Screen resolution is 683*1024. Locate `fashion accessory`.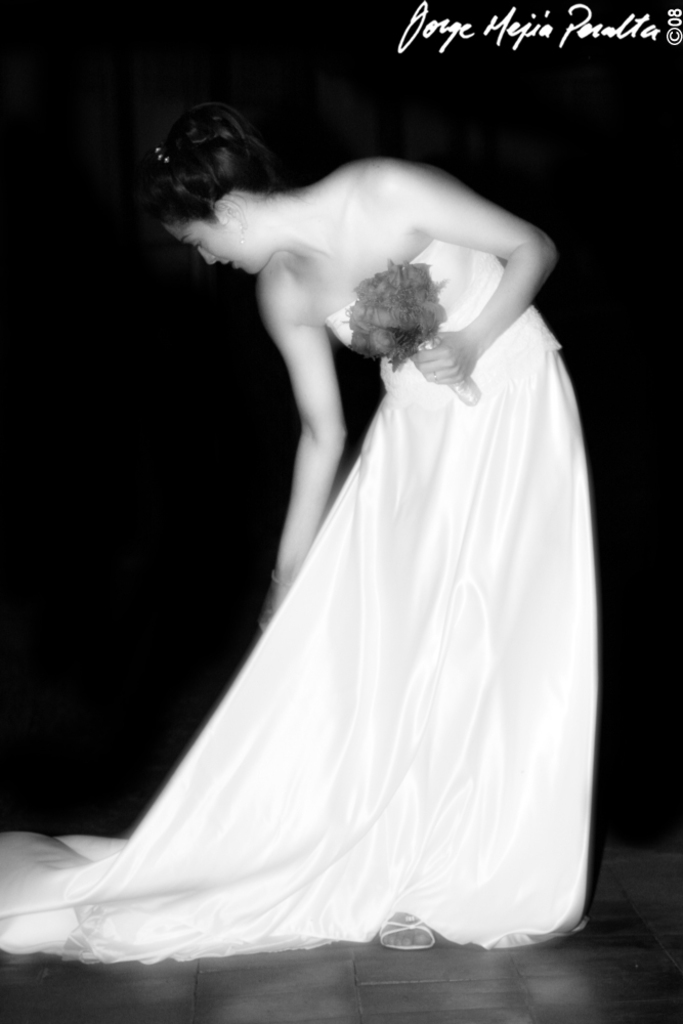
147, 148, 175, 161.
